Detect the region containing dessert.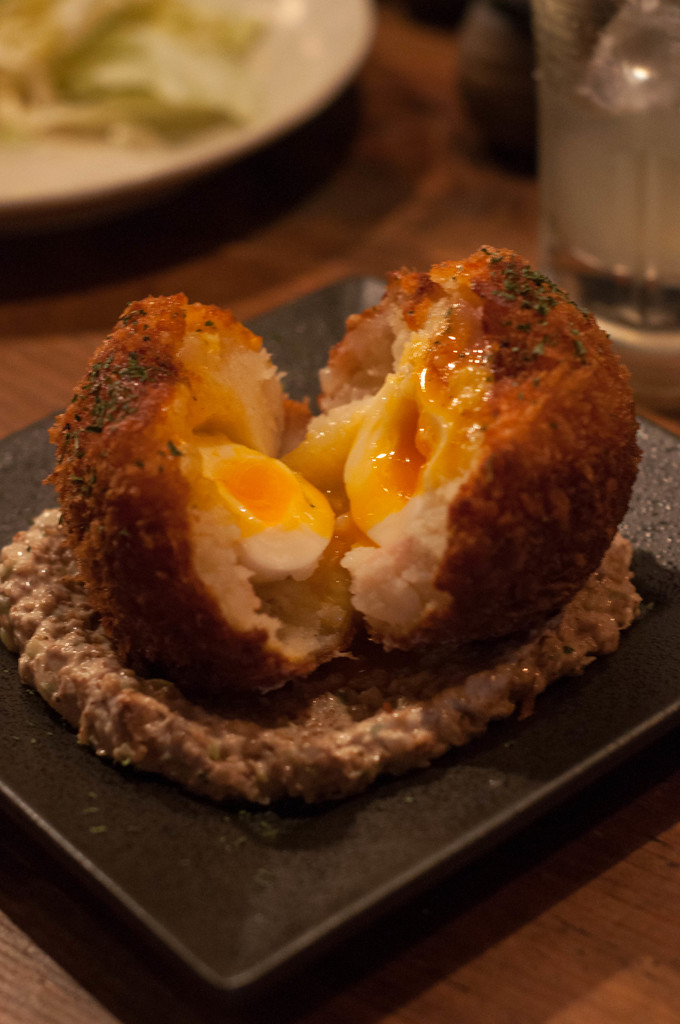
<bbox>63, 252, 644, 828</bbox>.
